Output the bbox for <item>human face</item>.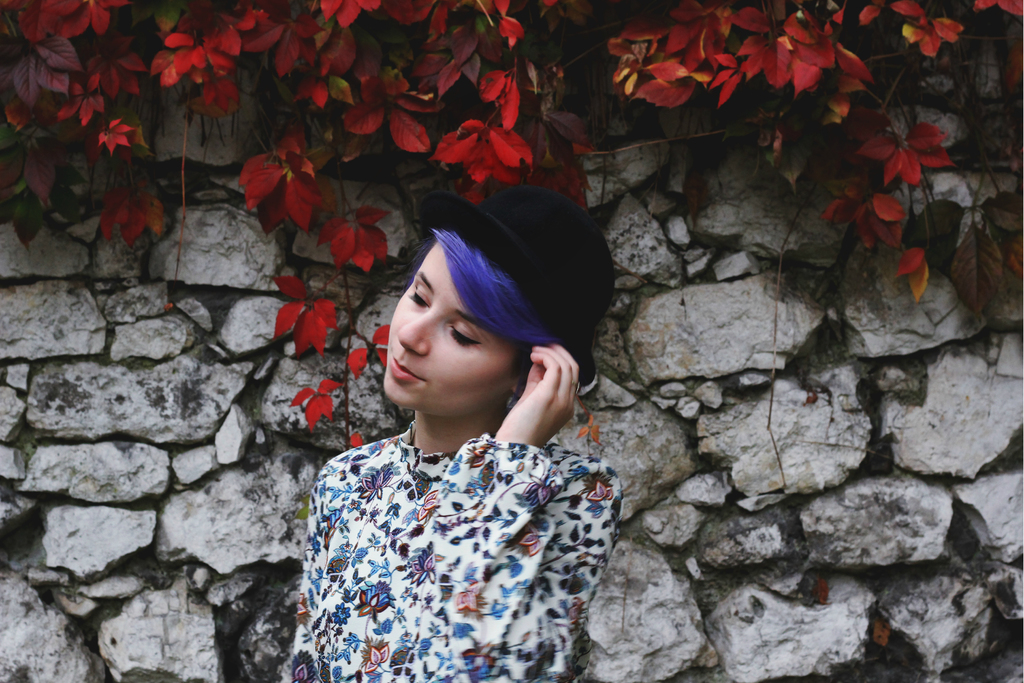
{"left": 379, "top": 240, "right": 525, "bottom": 418}.
